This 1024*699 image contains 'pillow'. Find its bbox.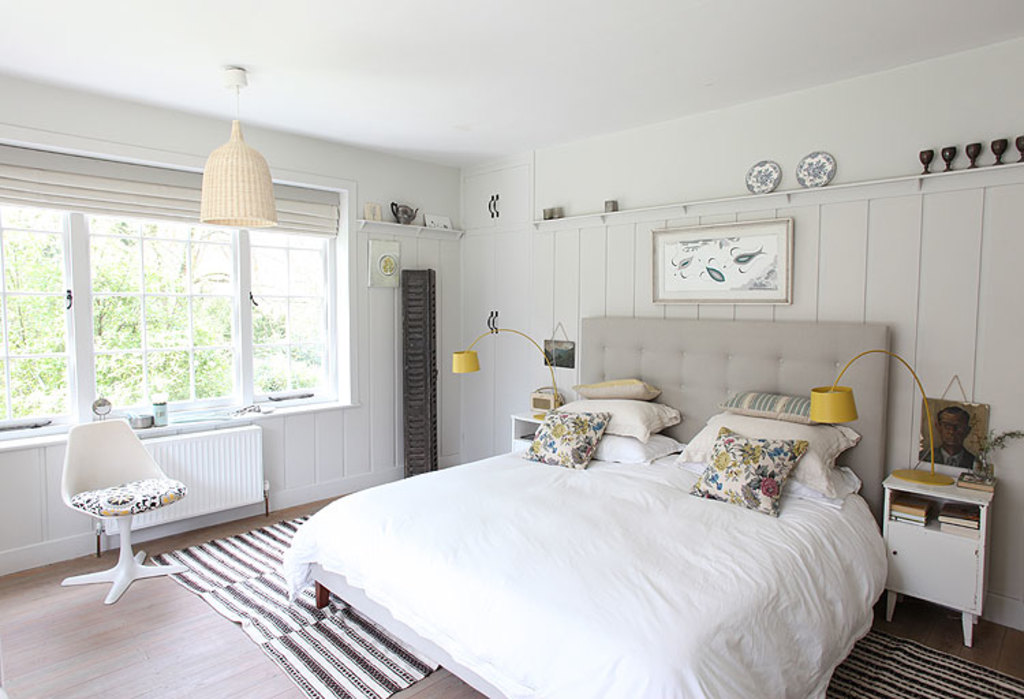
left=706, top=442, right=803, bottom=524.
